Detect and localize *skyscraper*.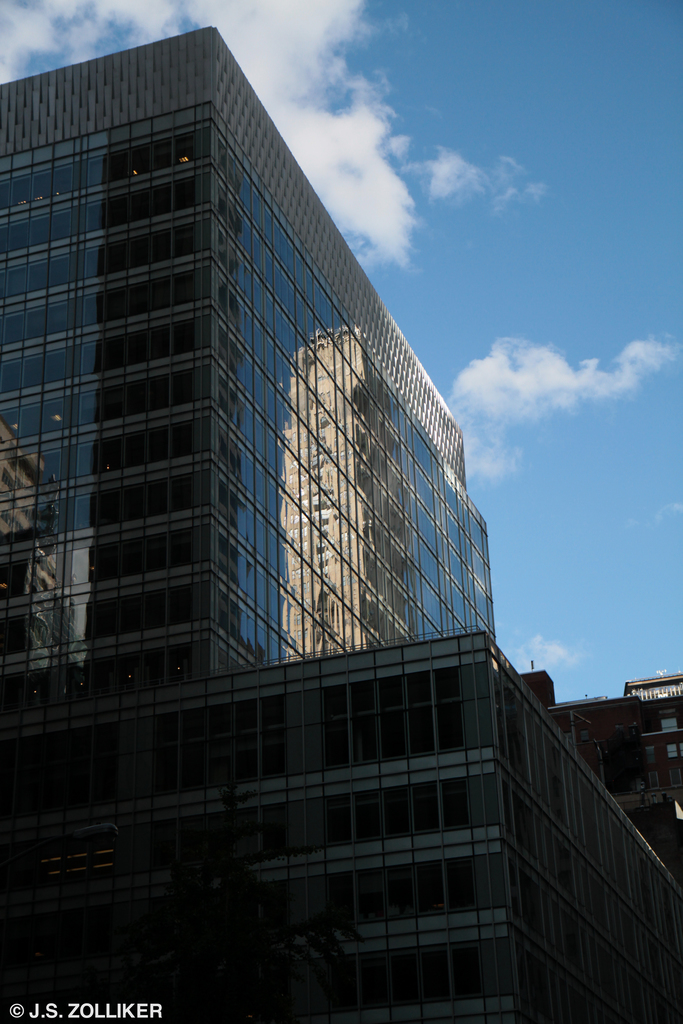
Localized at l=0, t=14, r=682, b=1023.
